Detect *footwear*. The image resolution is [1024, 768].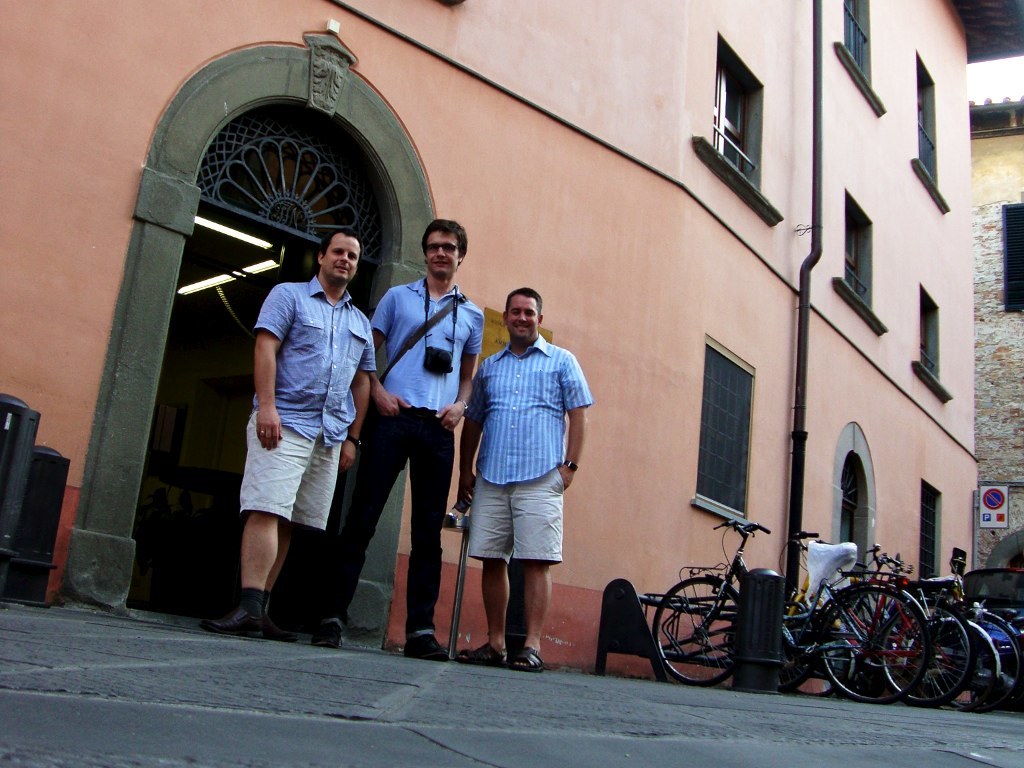
locate(308, 625, 342, 653).
